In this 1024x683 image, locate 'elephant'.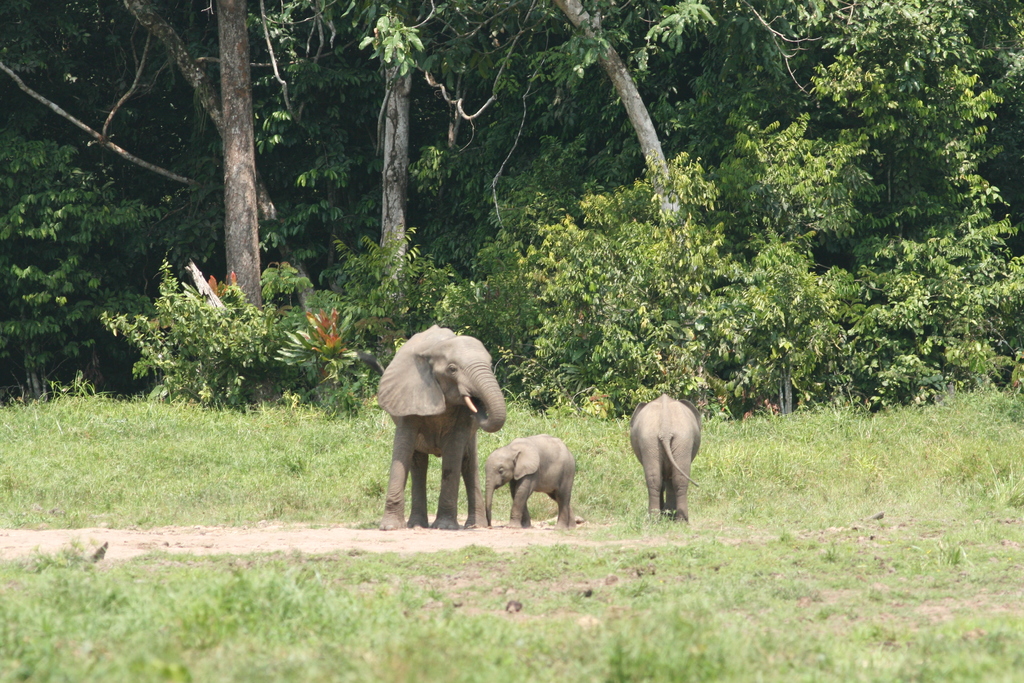
Bounding box: <box>377,327,506,529</box>.
